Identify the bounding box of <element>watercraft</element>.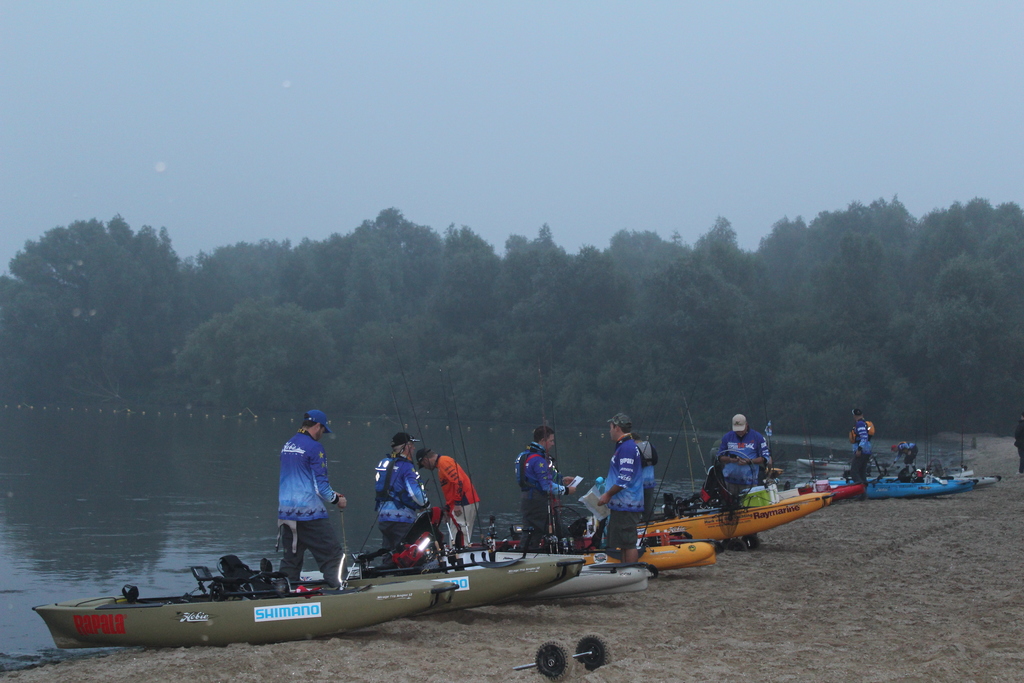
region(630, 488, 839, 536).
